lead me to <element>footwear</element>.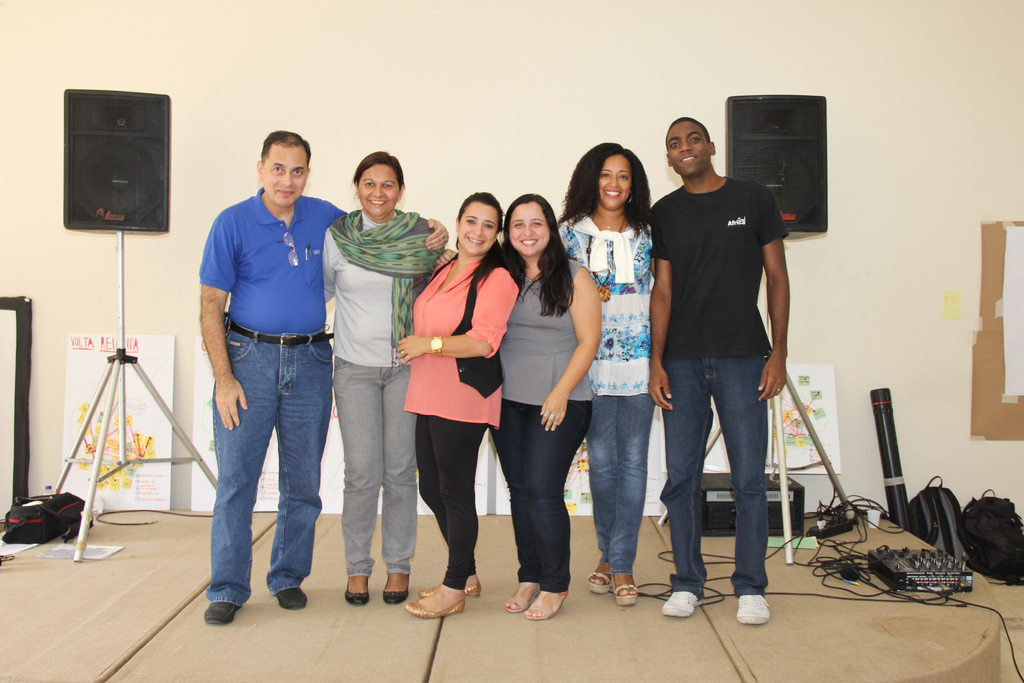
Lead to (left=403, top=598, right=465, bottom=617).
